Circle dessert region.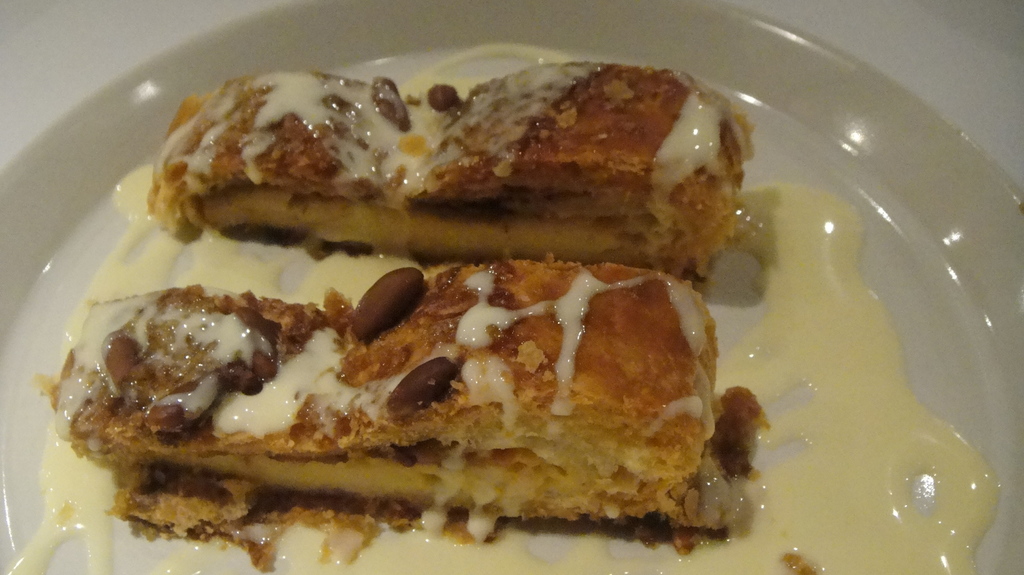
Region: detection(8, 43, 1001, 574).
